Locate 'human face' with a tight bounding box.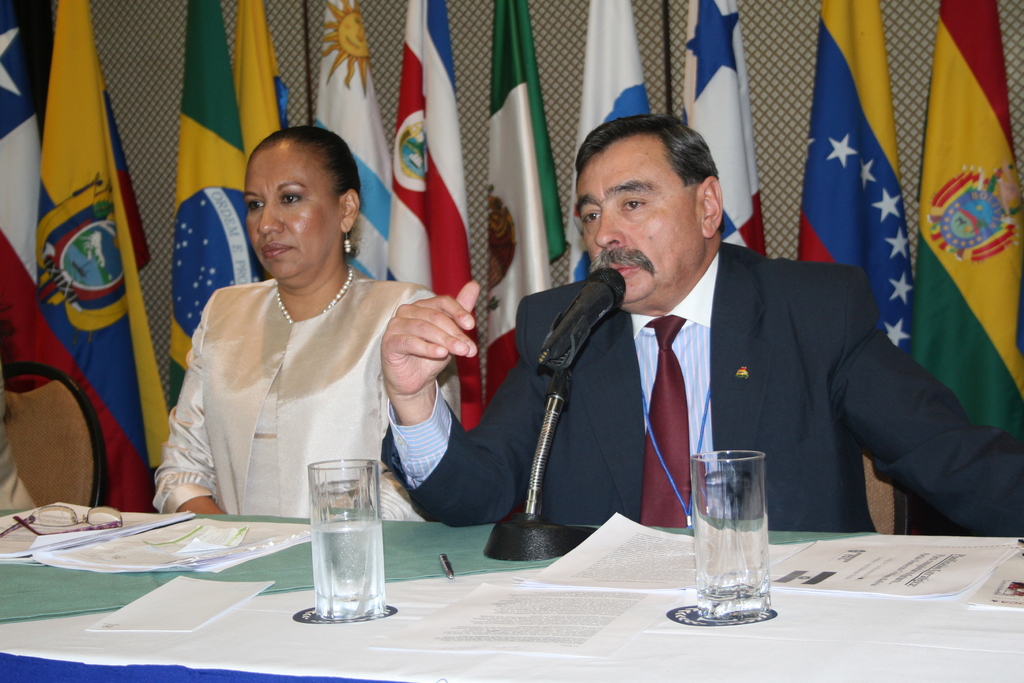
BBox(577, 142, 696, 300).
